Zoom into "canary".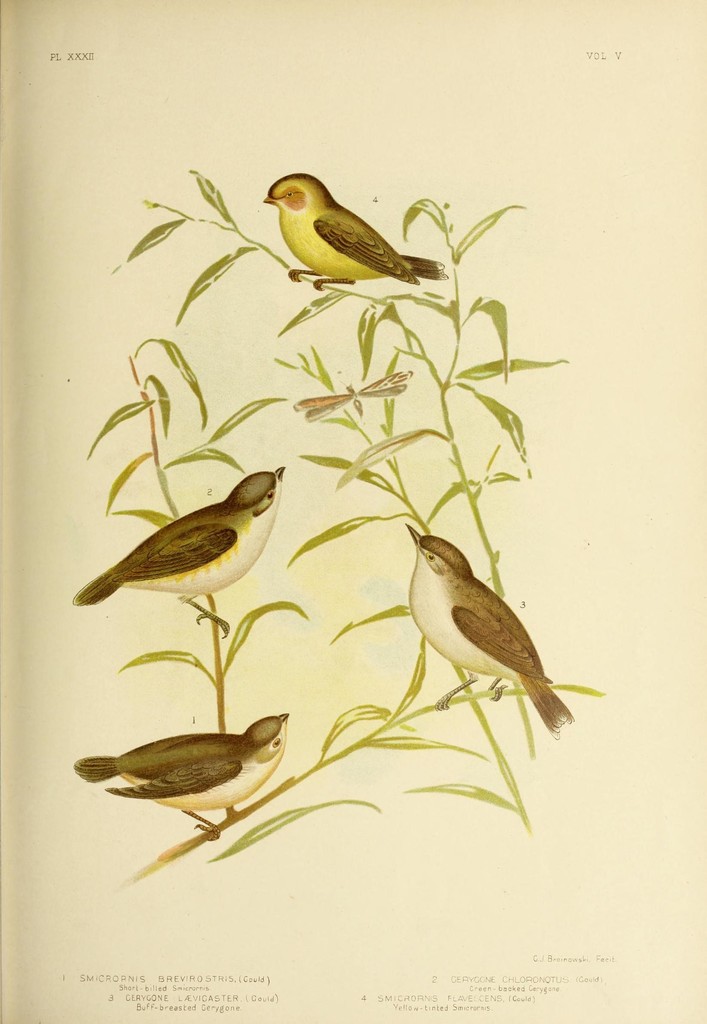
Zoom target: [70,461,286,638].
